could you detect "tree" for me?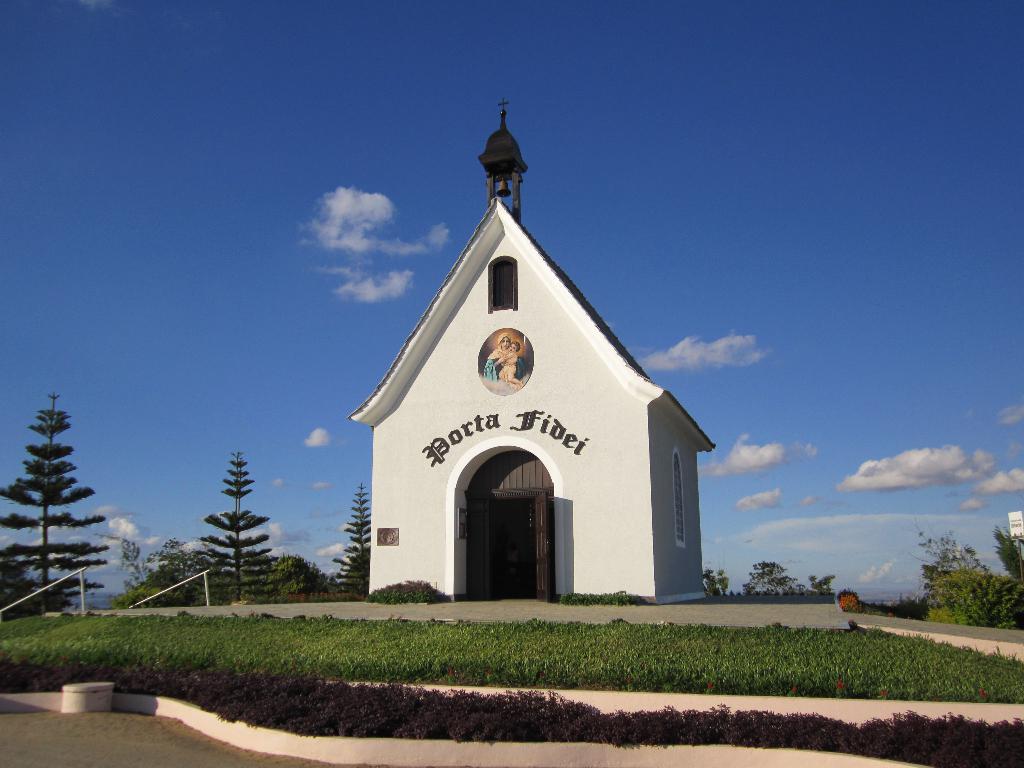
Detection result: BBox(324, 479, 367, 597).
